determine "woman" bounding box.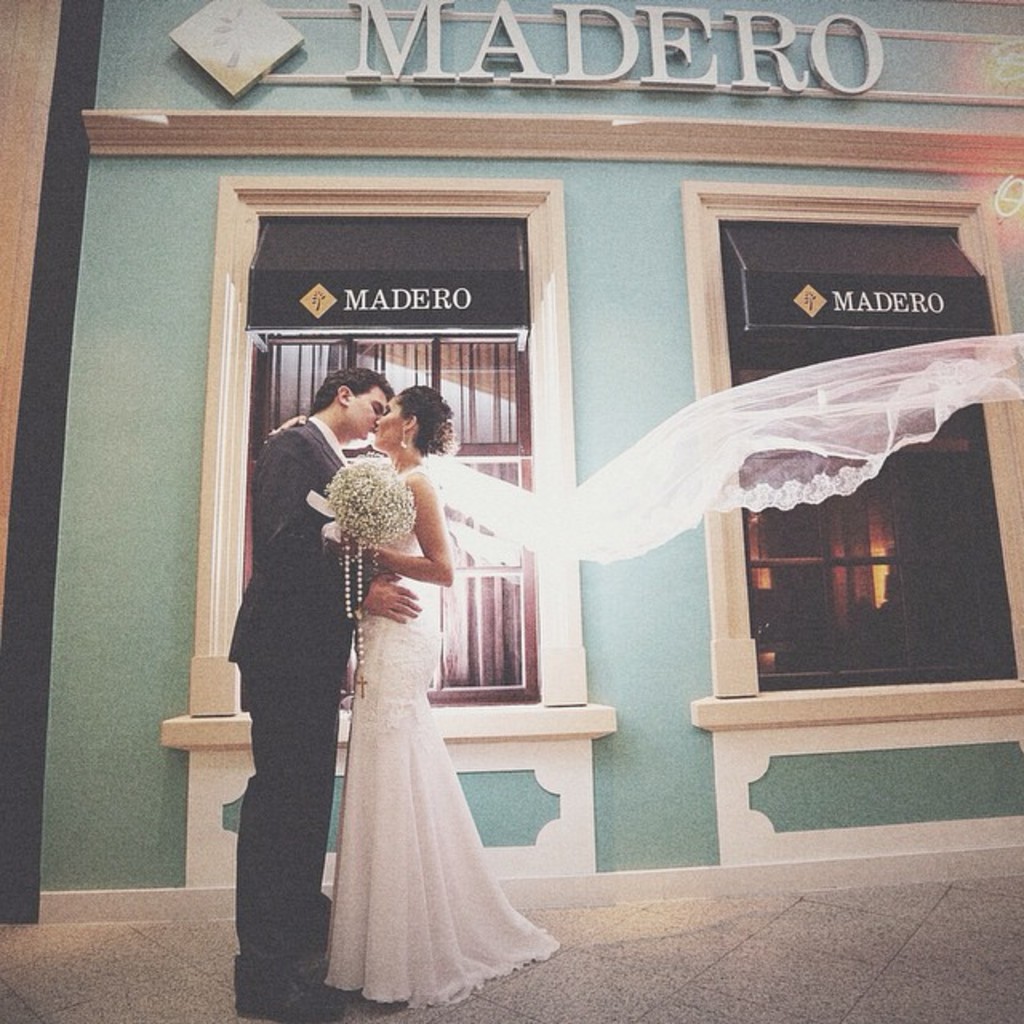
Determined: <region>301, 472, 538, 1010</region>.
